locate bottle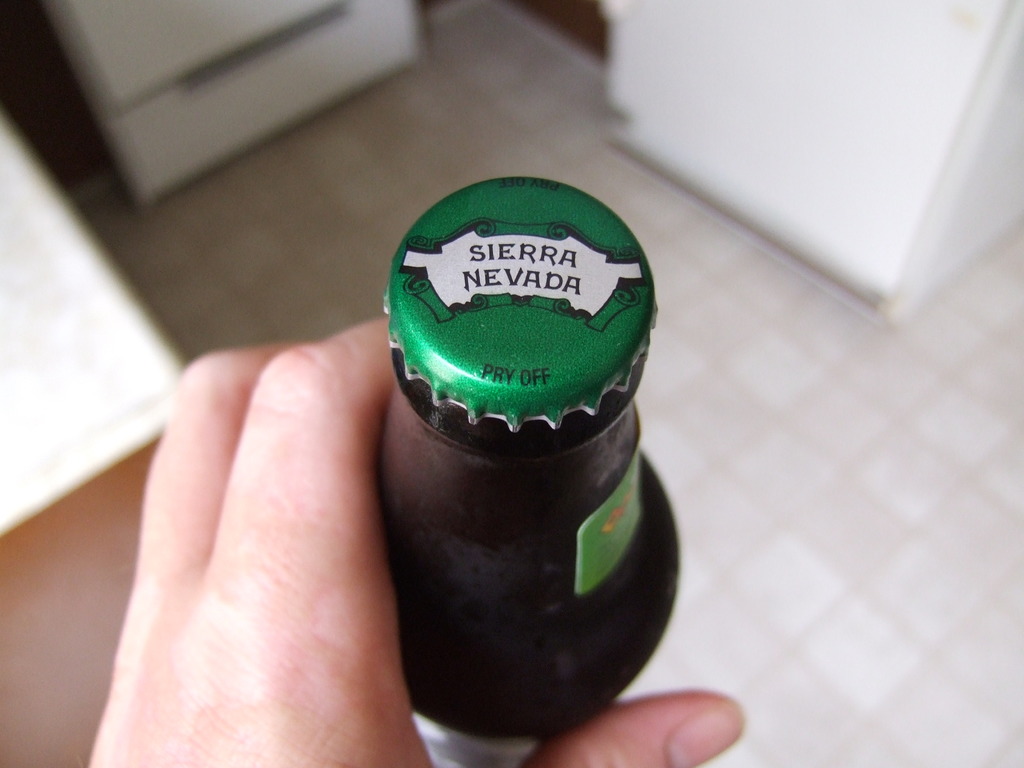
bbox(368, 136, 679, 711)
